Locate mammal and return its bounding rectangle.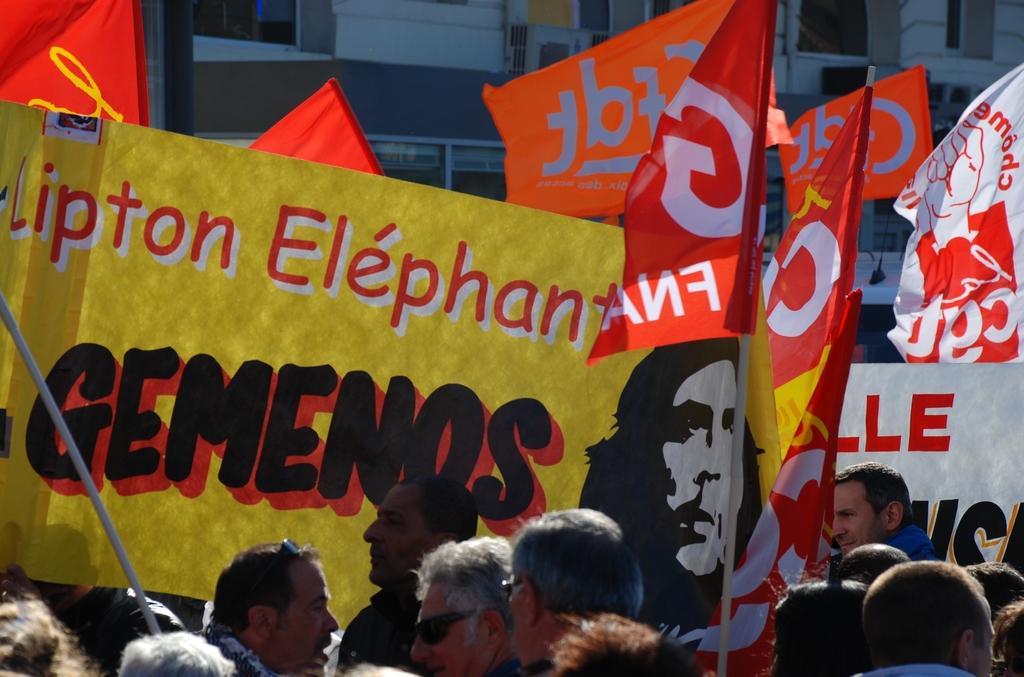
[761, 572, 865, 673].
